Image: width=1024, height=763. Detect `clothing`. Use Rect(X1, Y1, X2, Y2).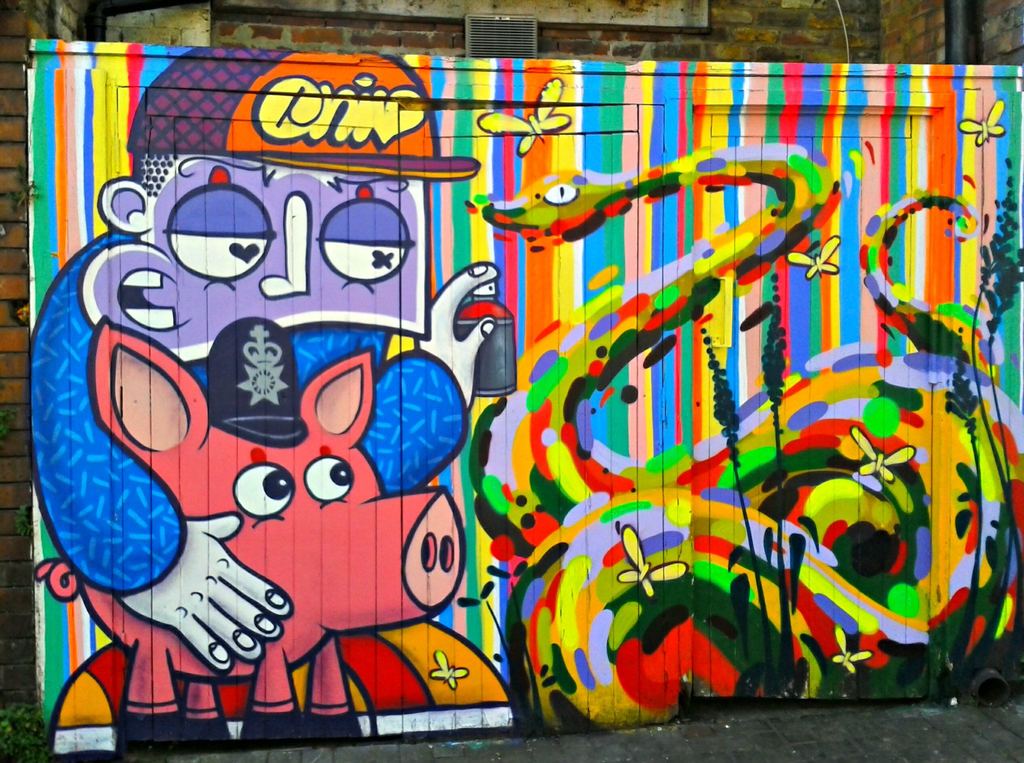
Rect(31, 229, 468, 593).
